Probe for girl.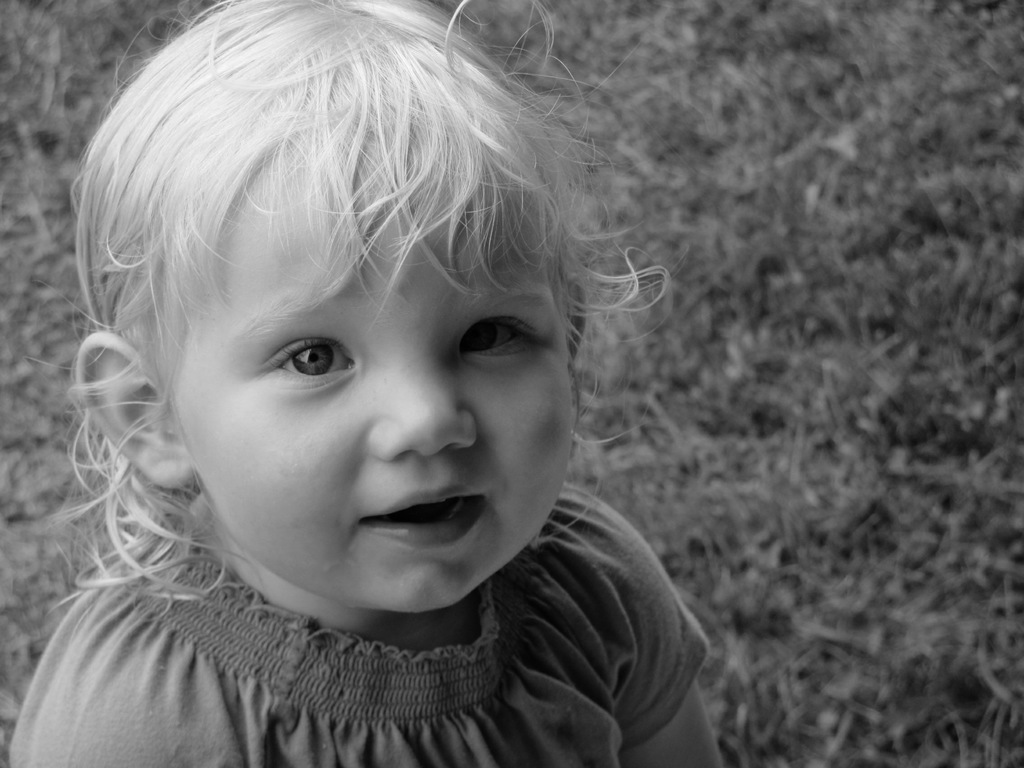
Probe result: BBox(6, 1, 721, 767).
